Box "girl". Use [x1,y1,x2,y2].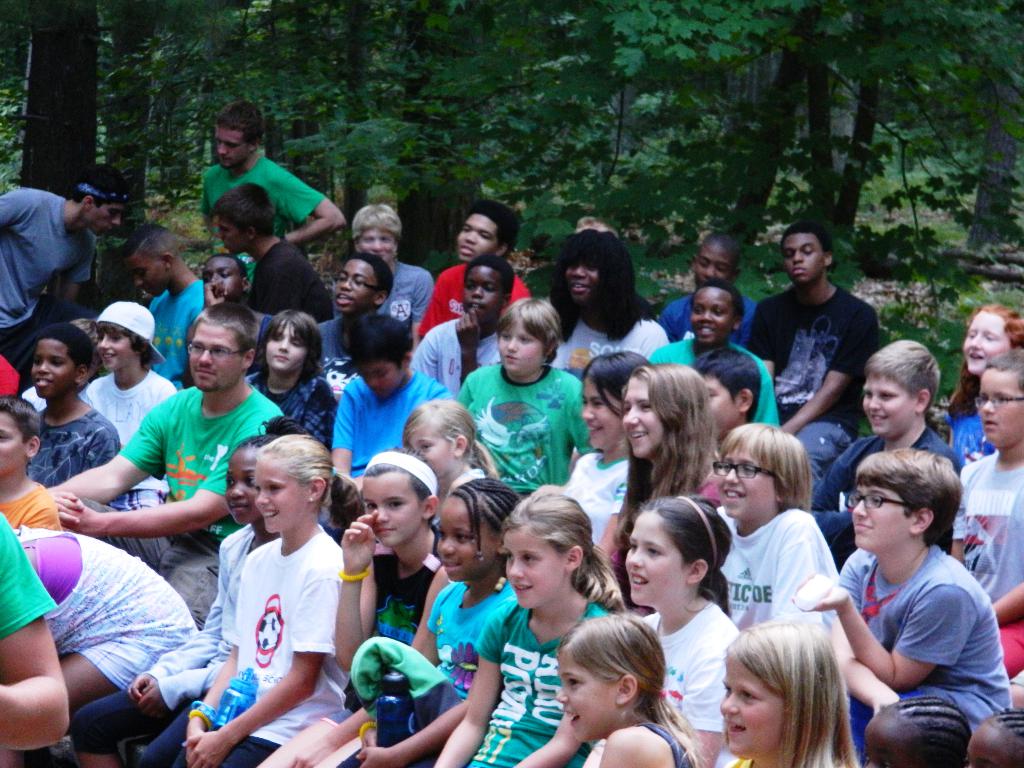
[333,478,523,767].
